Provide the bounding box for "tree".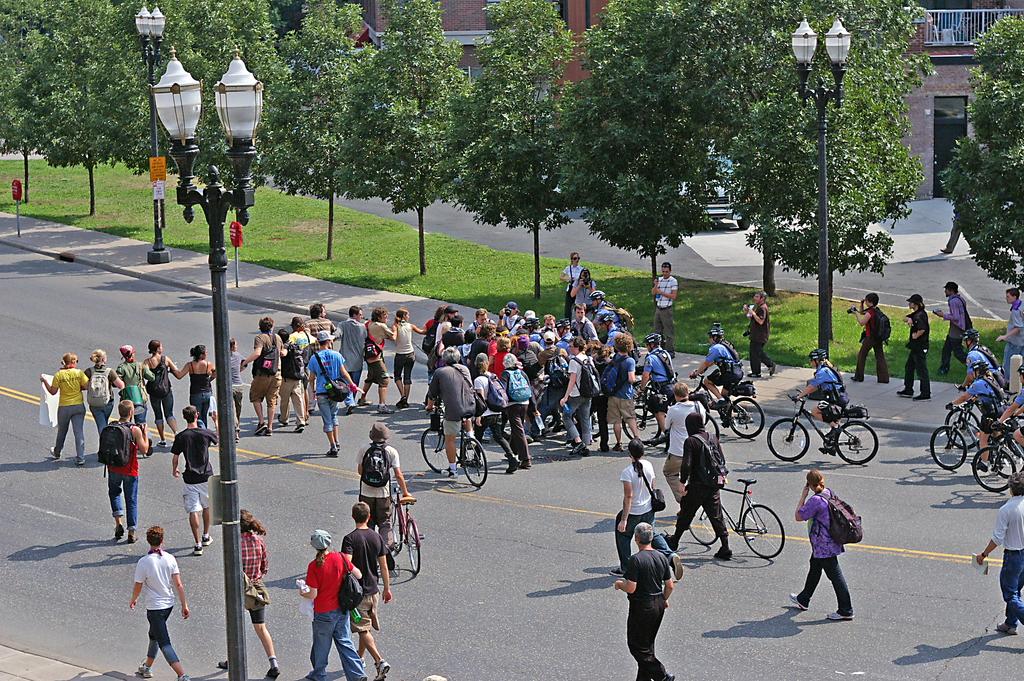
BBox(154, 0, 253, 194).
